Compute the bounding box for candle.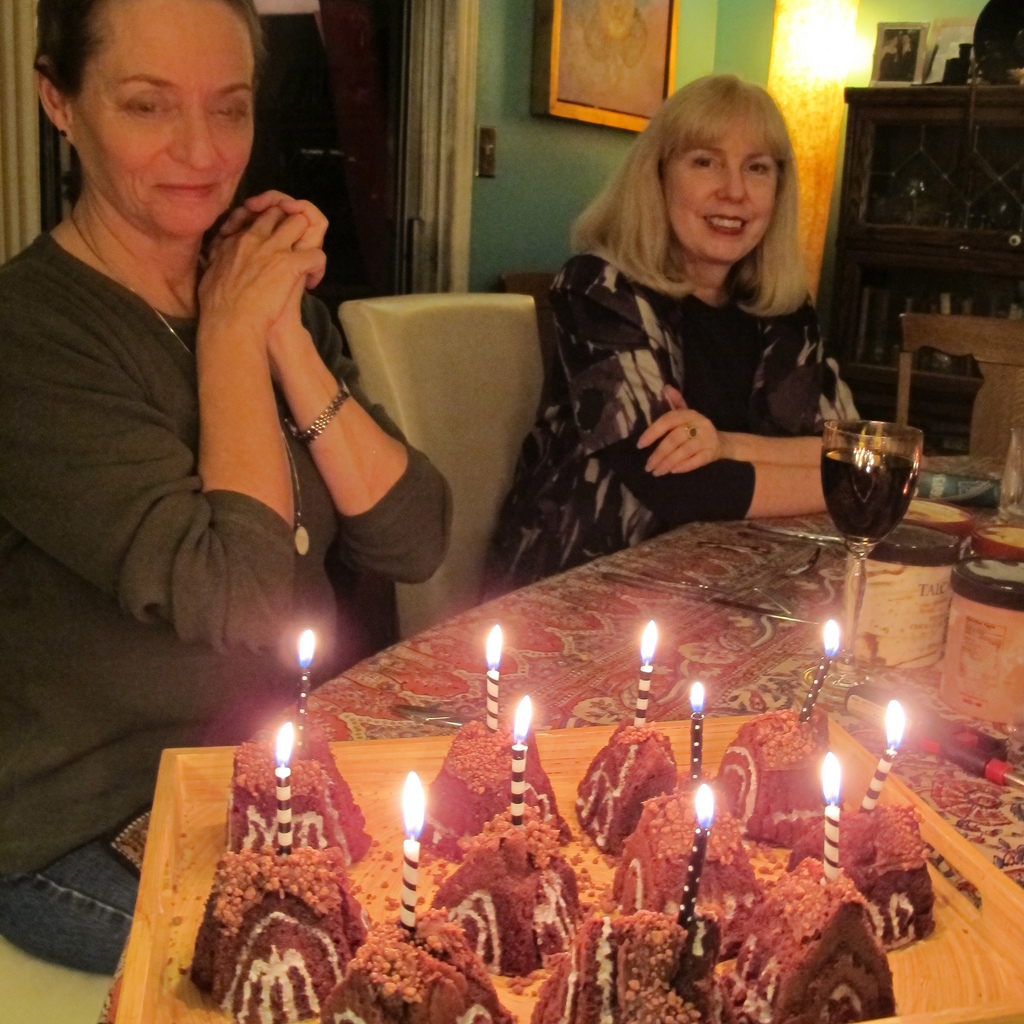
(816, 758, 843, 881).
